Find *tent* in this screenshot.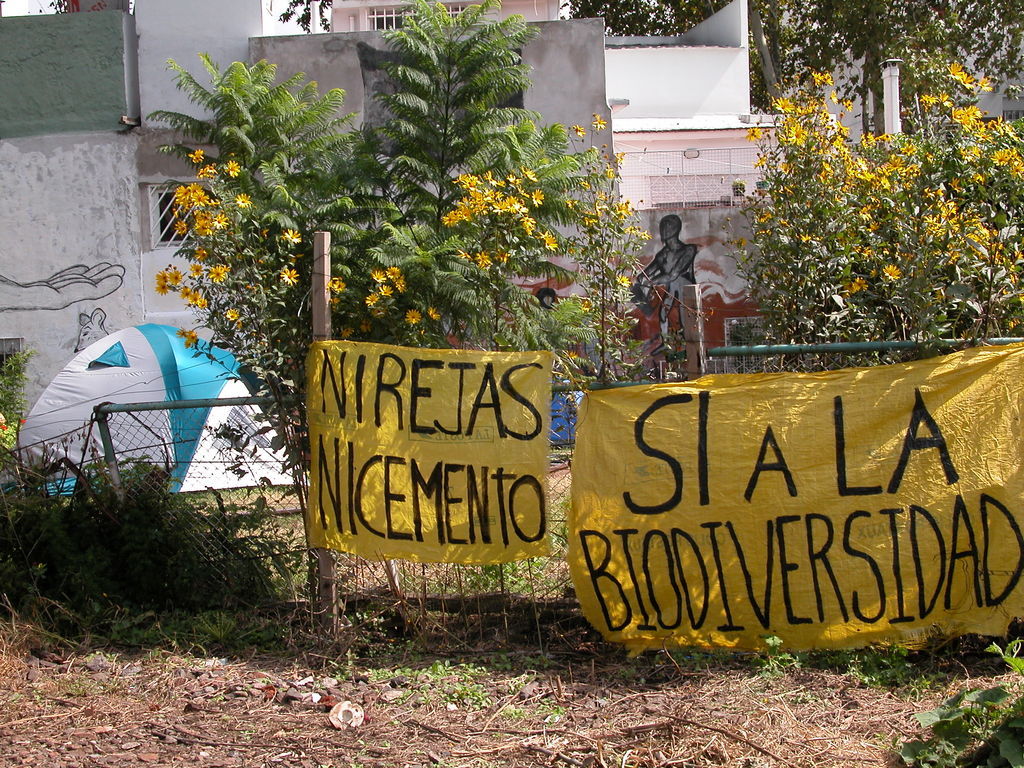
The bounding box for *tent* is left=10, top=324, right=333, bottom=534.
